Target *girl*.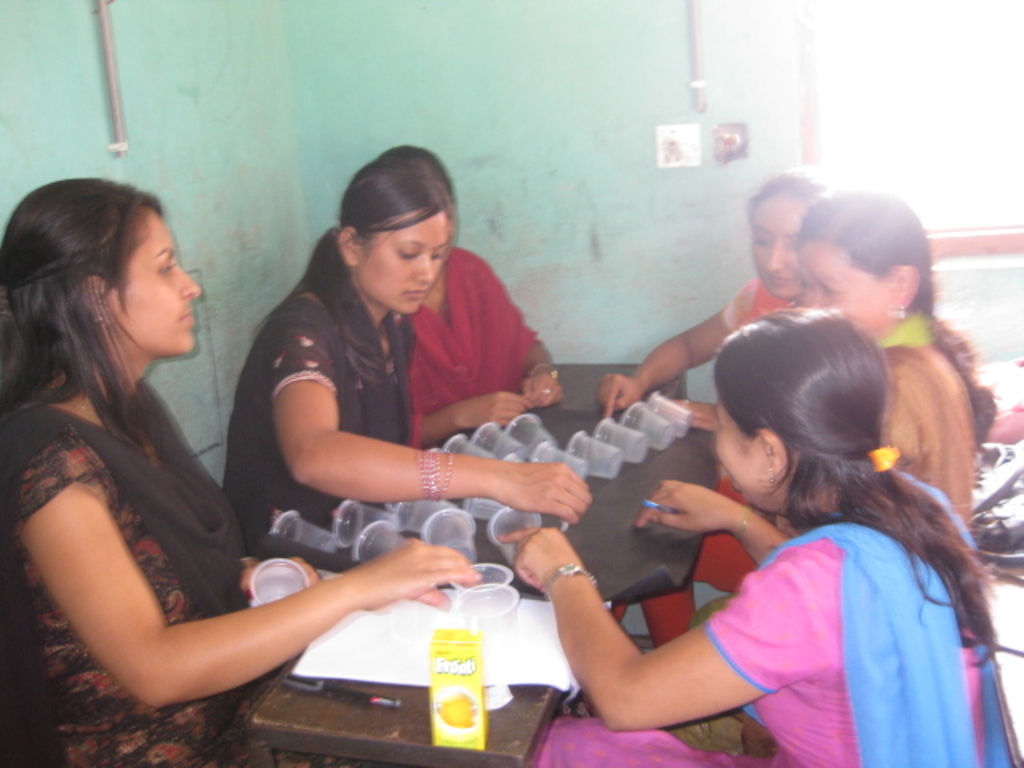
Target region: bbox=[216, 150, 595, 546].
